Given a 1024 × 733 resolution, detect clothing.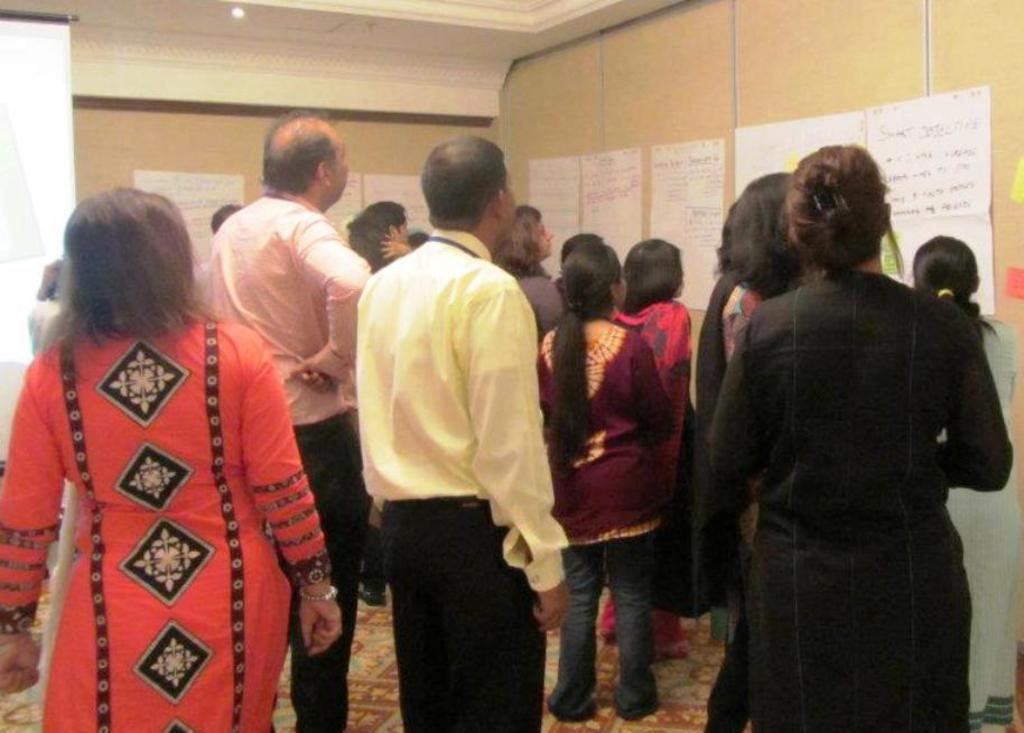
210 192 374 732.
